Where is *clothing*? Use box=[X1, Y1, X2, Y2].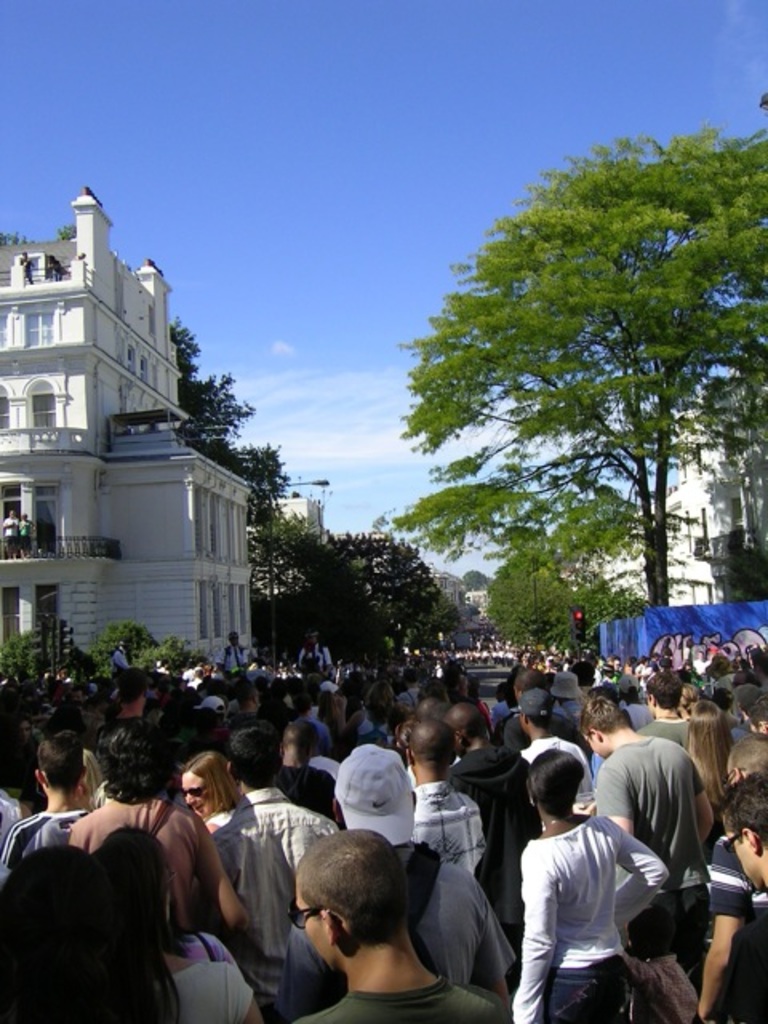
box=[509, 803, 661, 1005].
